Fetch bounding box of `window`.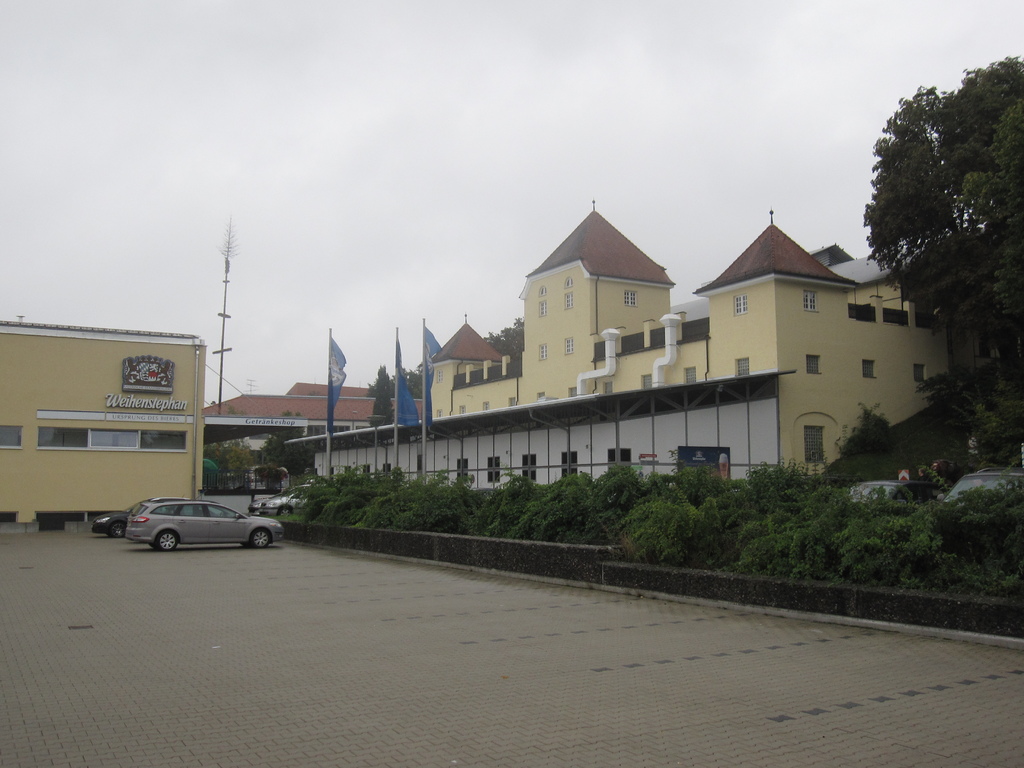
Bbox: (x1=535, y1=281, x2=544, y2=296).
